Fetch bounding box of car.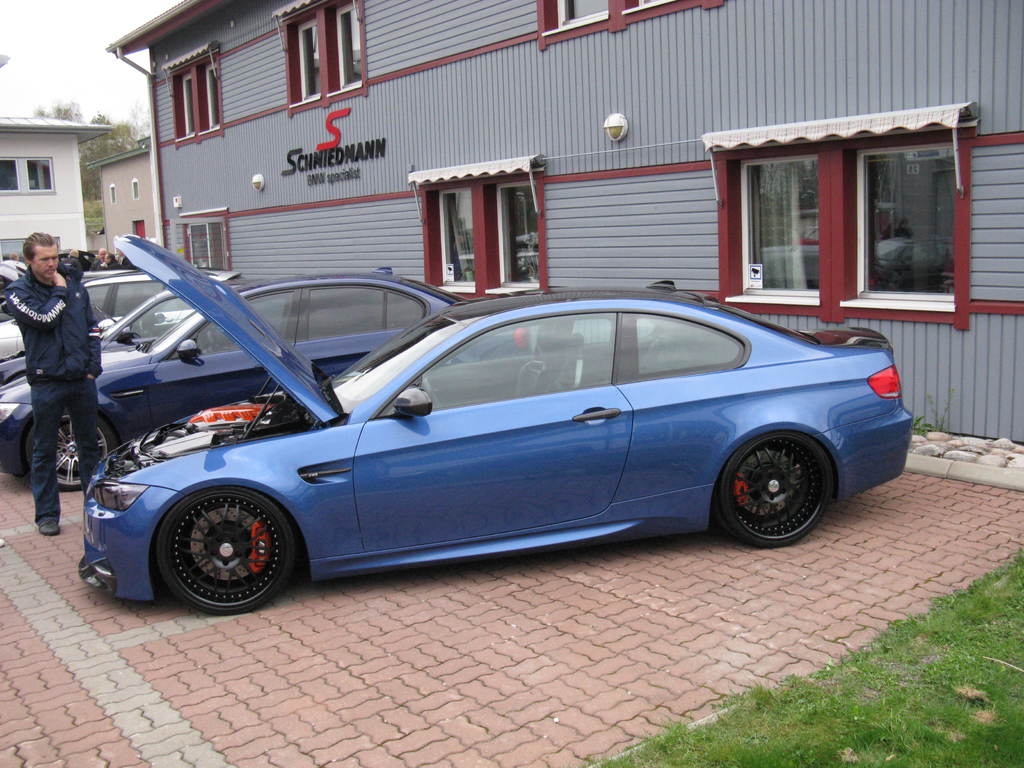
Bbox: [0, 273, 244, 364].
